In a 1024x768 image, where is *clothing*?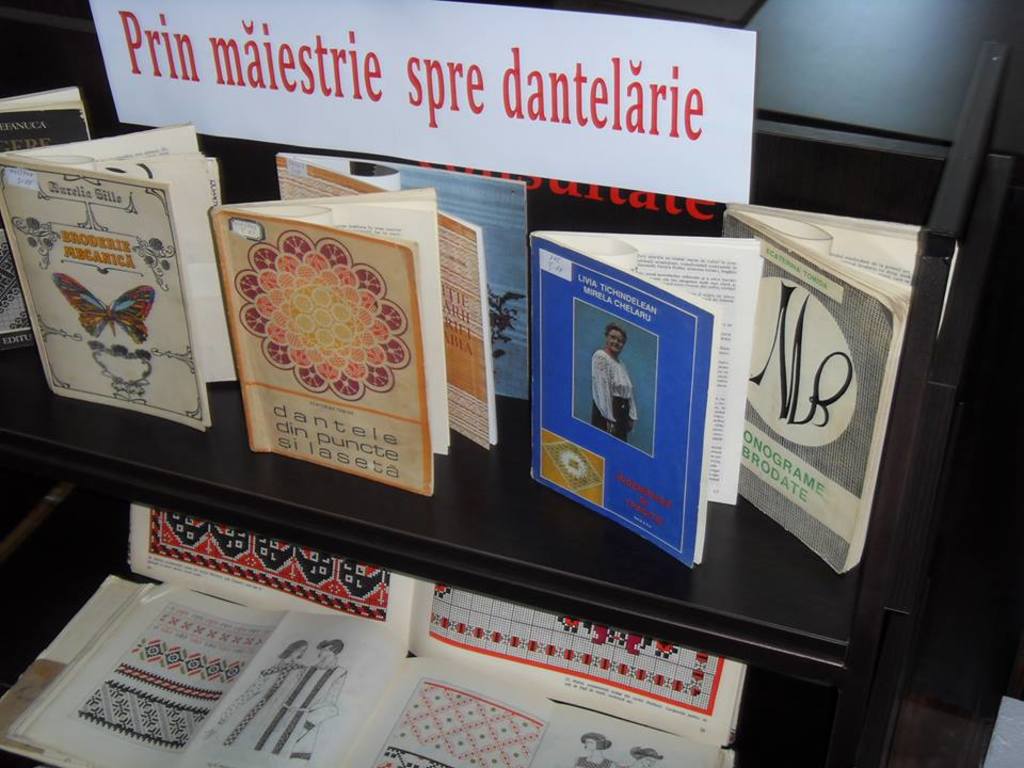
<region>209, 661, 311, 738</region>.
